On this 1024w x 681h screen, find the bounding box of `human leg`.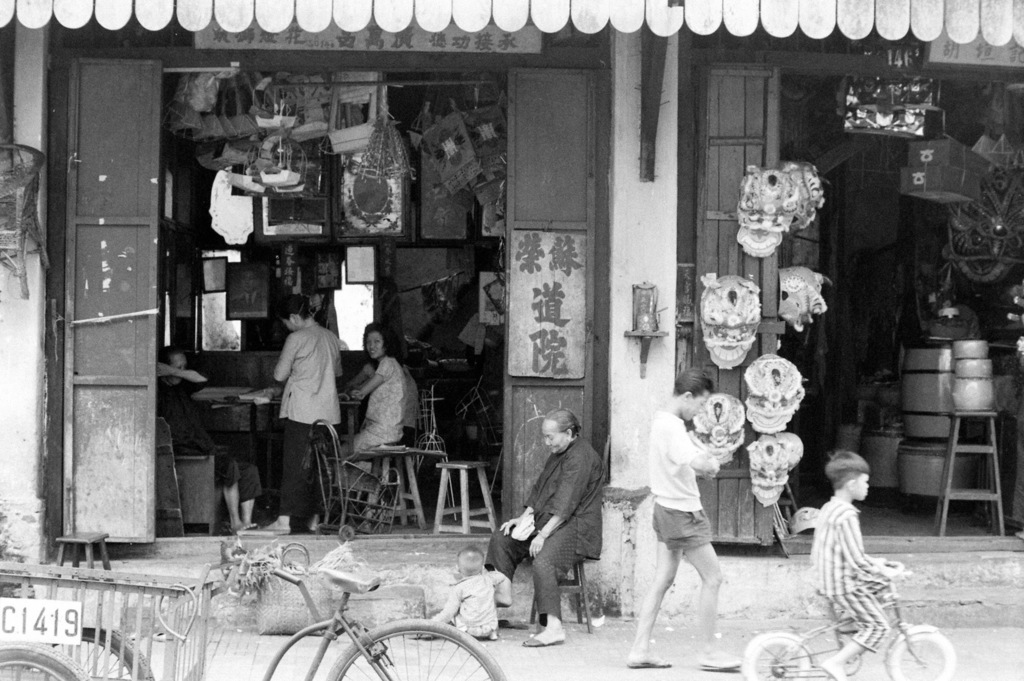
Bounding box: l=522, t=513, r=604, b=650.
